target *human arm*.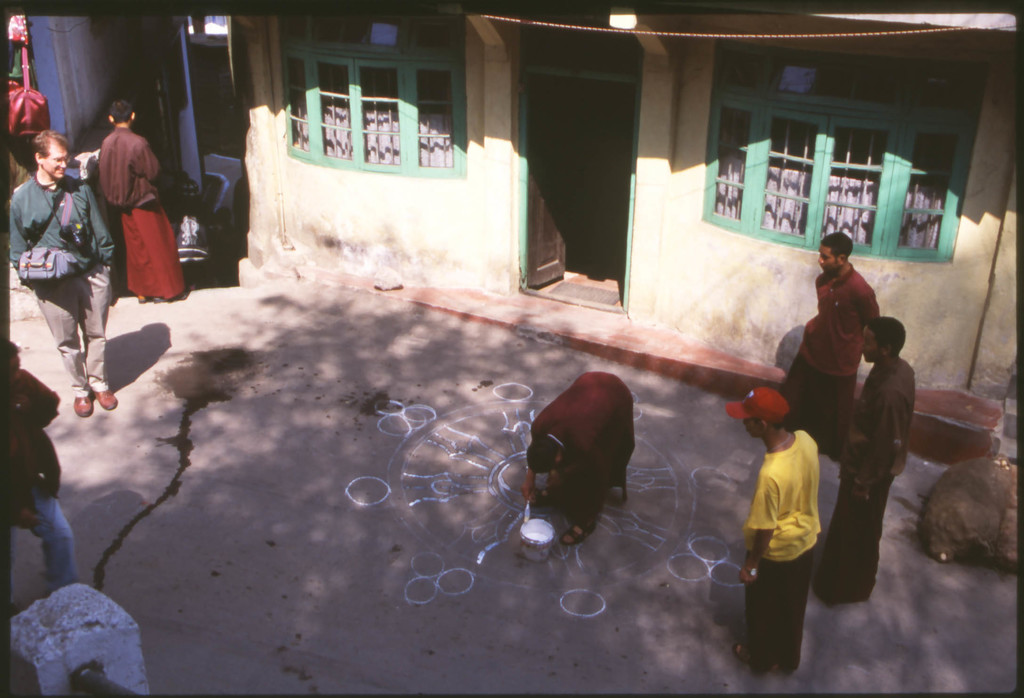
Target region: [x1=522, y1=469, x2=538, y2=501].
